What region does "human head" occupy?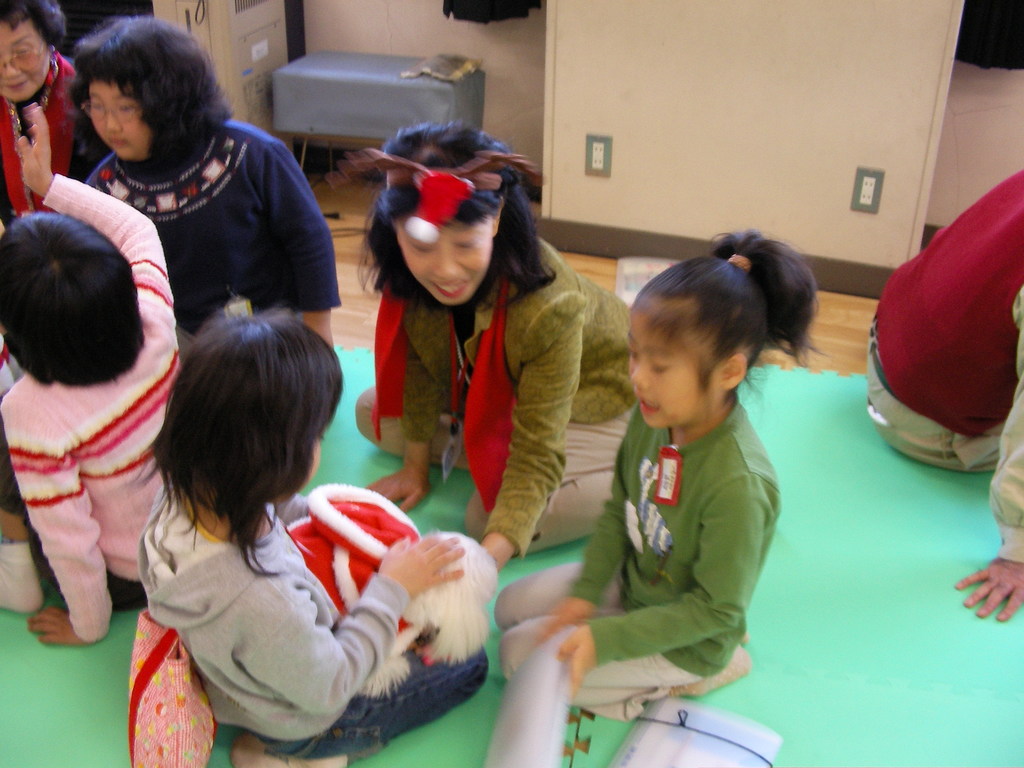
locate(161, 315, 345, 505).
